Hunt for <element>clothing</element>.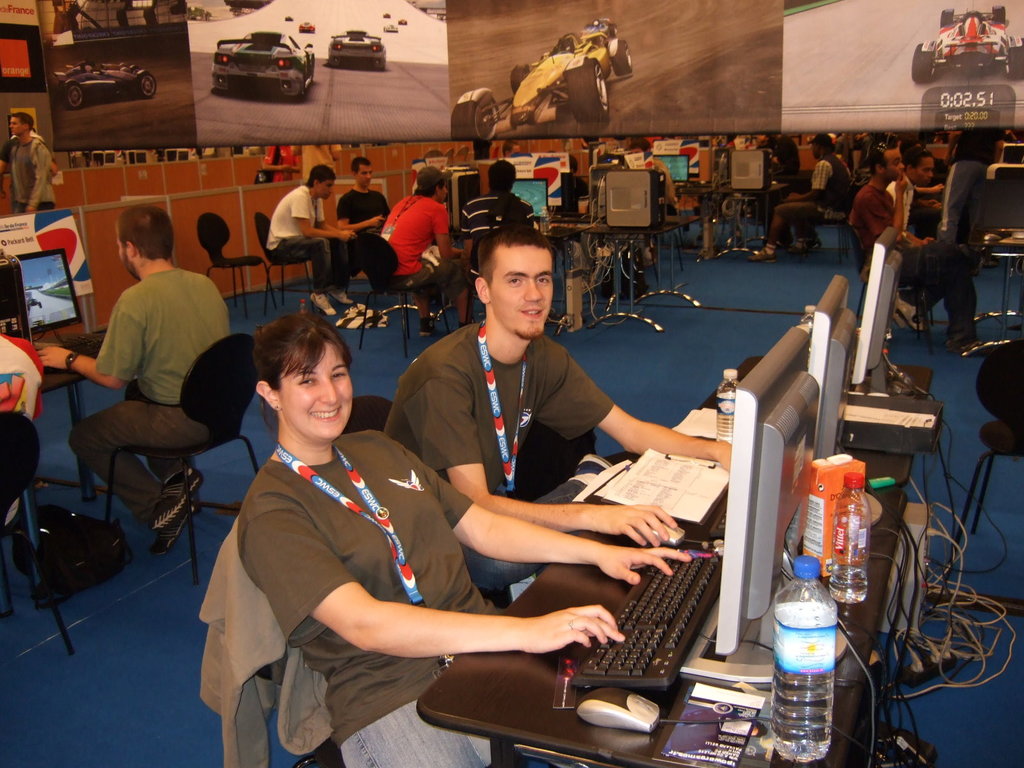
Hunted down at (921, 172, 942, 250).
